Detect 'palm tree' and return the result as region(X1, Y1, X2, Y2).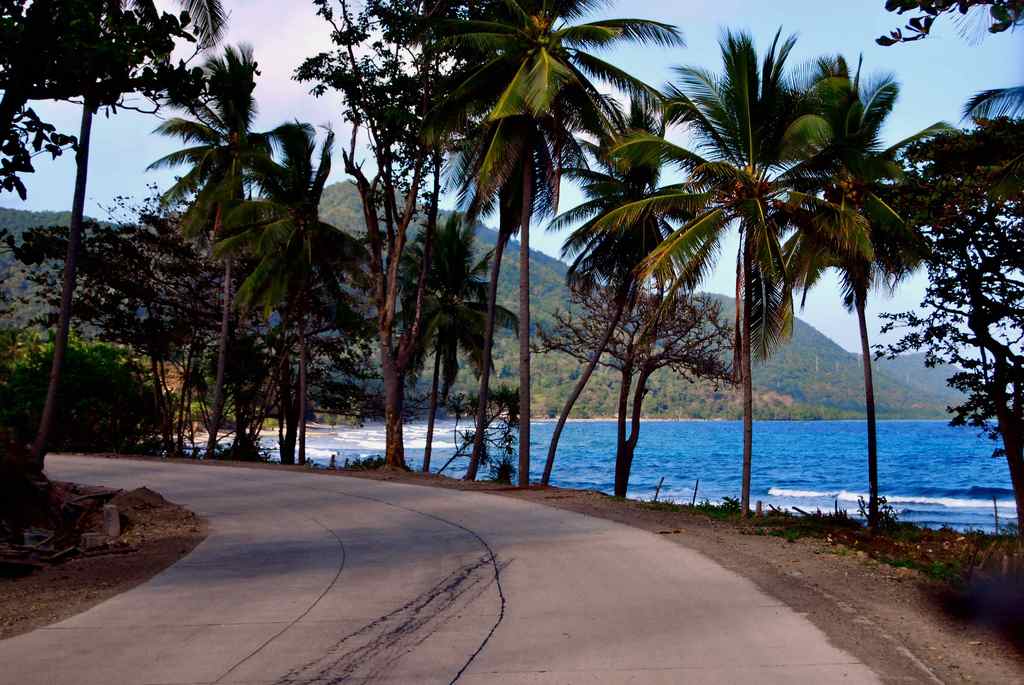
region(170, 74, 292, 485).
